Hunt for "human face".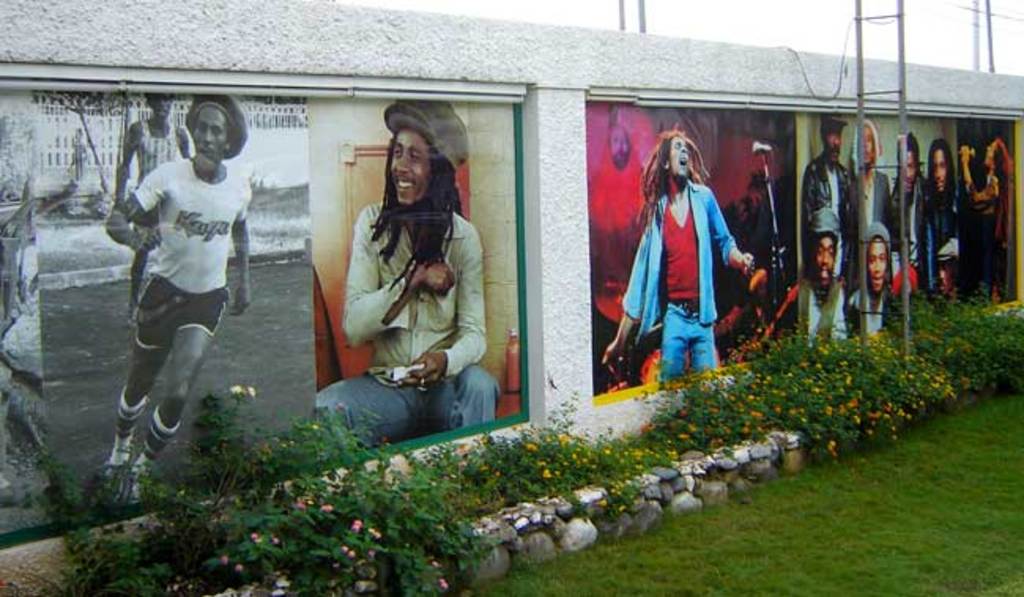
Hunted down at [left=816, top=233, right=838, bottom=280].
